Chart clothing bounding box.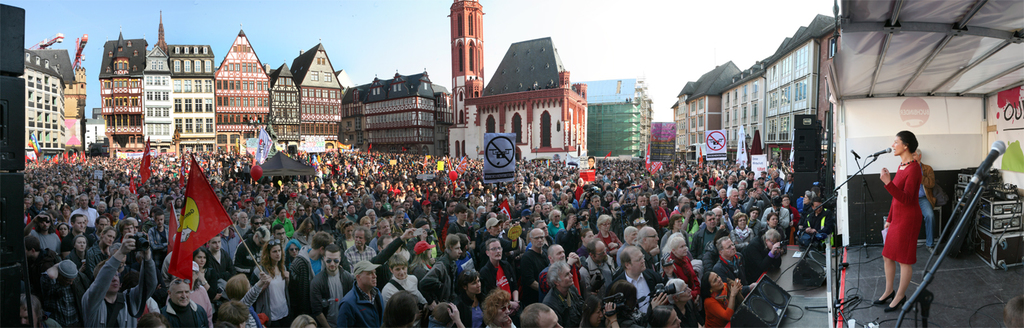
Charted: detection(634, 241, 666, 288).
